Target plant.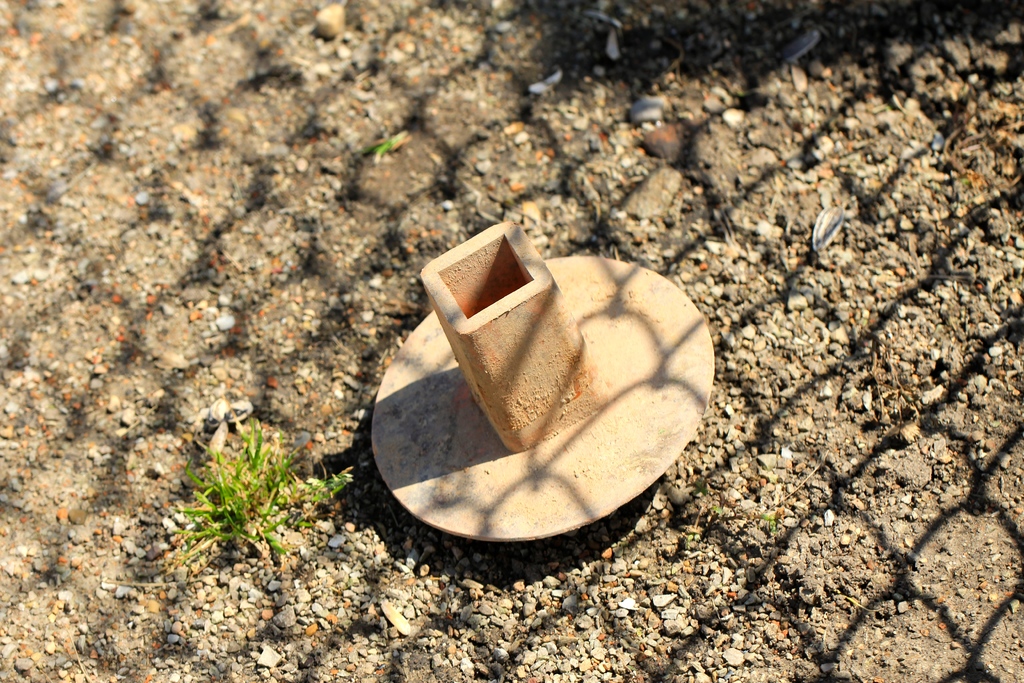
Target region: x1=174, y1=415, x2=335, y2=577.
